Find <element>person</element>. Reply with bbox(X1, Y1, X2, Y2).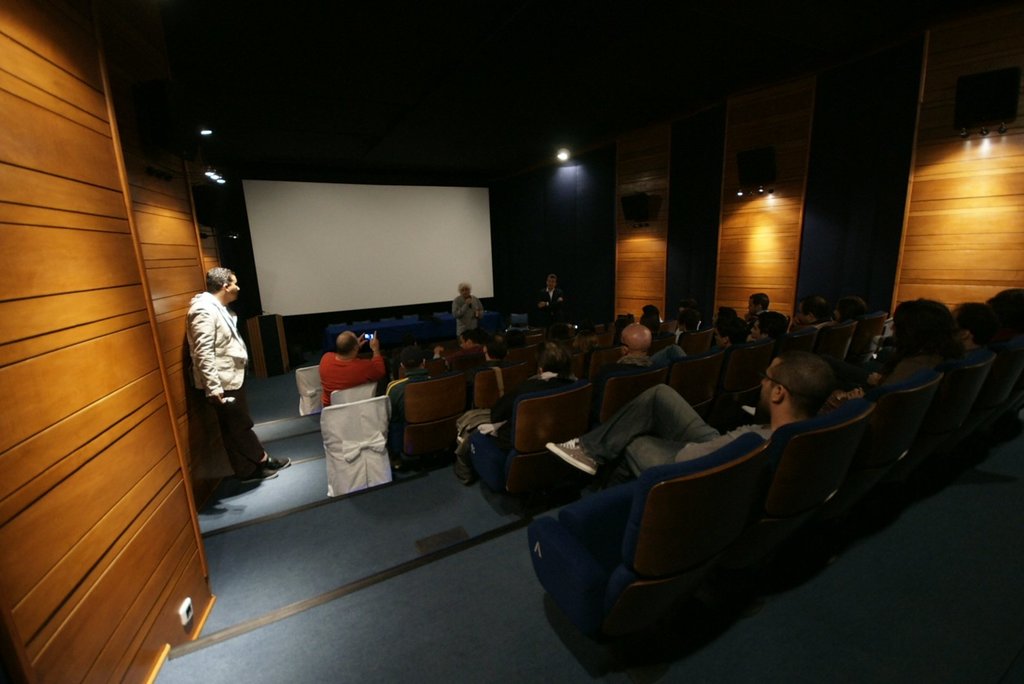
bbox(605, 320, 699, 378).
